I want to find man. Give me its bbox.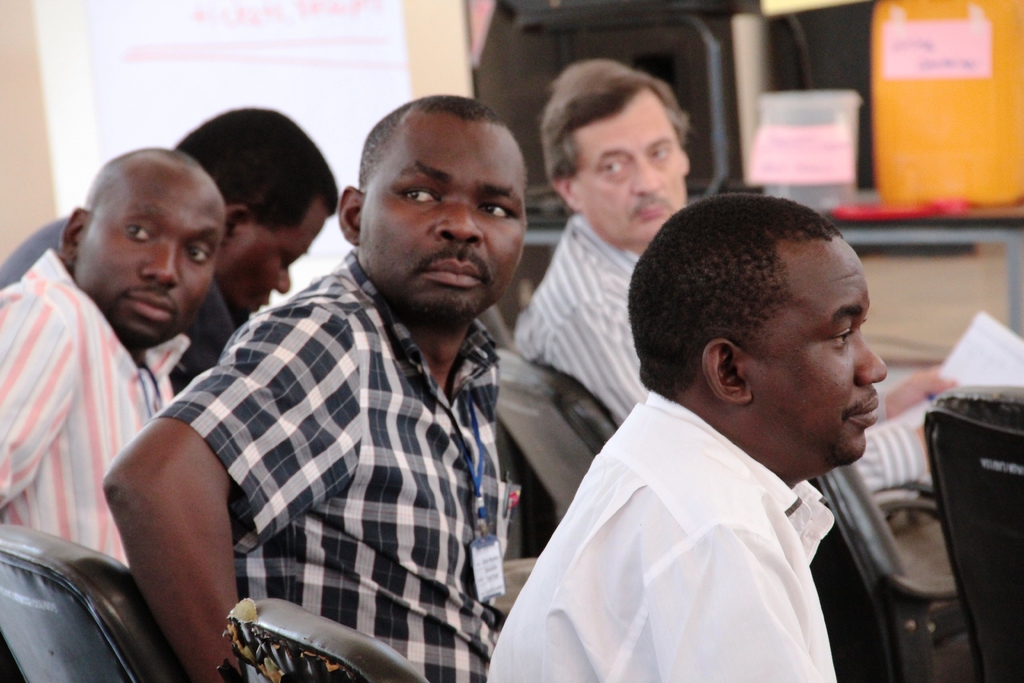
left=509, top=57, right=963, bottom=612.
